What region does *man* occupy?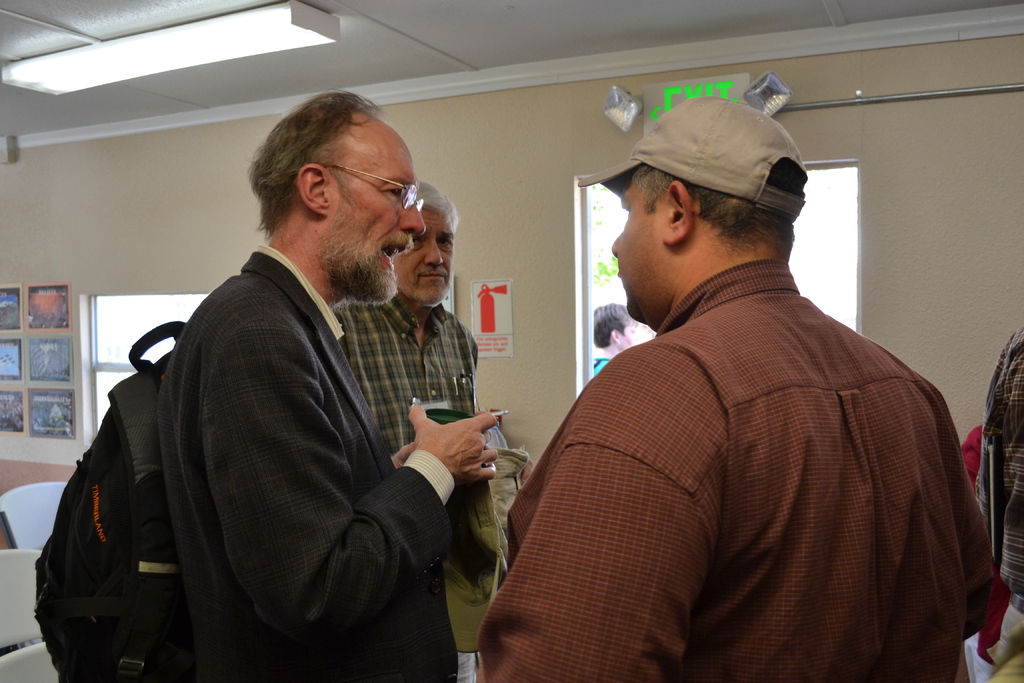
rect(337, 178, 480, 682).
